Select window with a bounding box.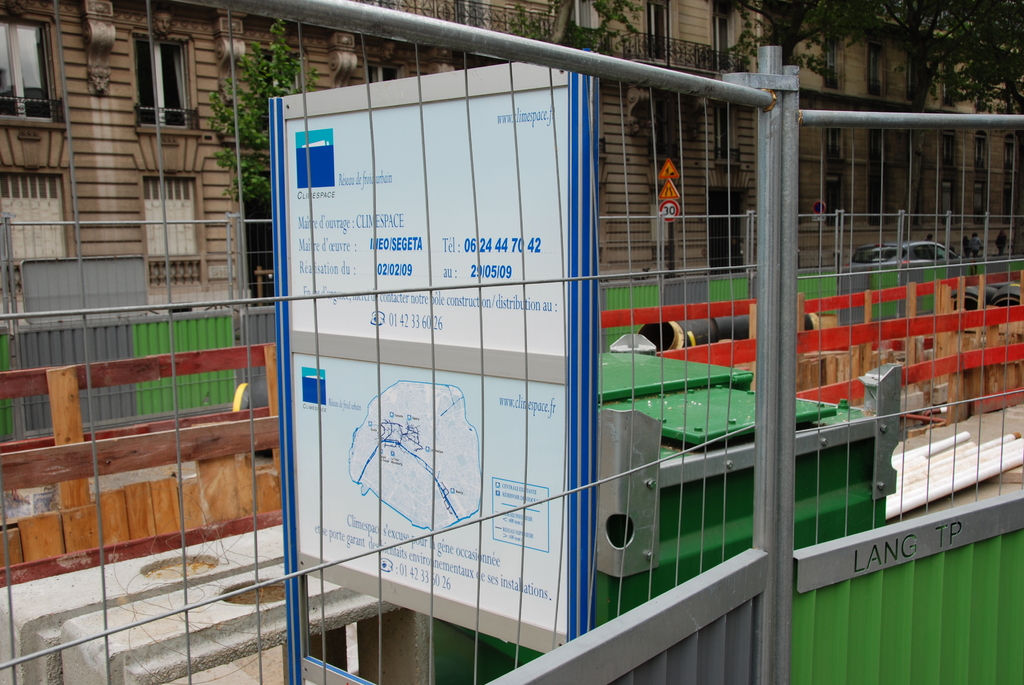
[645,1,670,61].
